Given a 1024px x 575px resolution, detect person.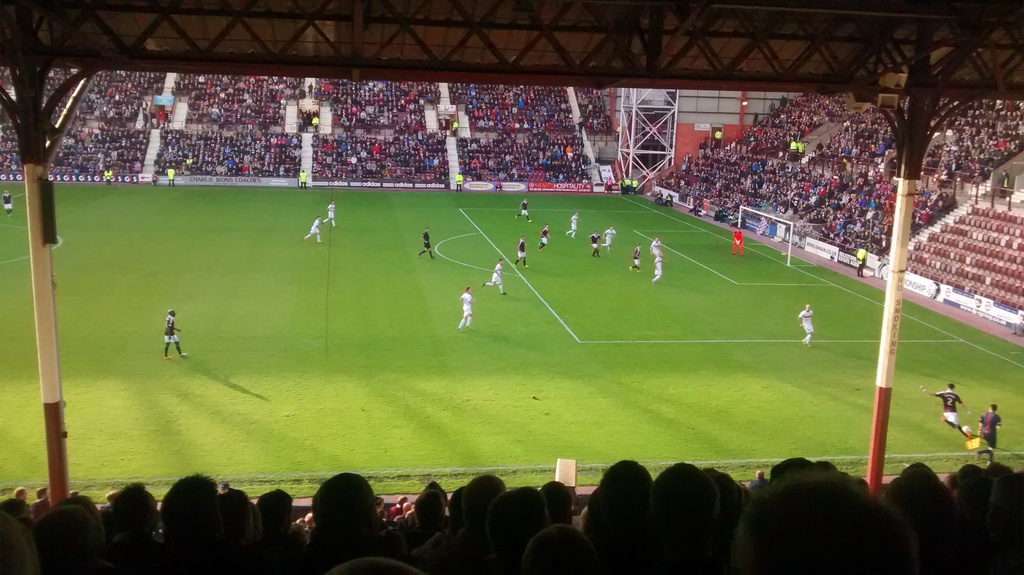
(left=163, top=309, right=187, bottom=361).
